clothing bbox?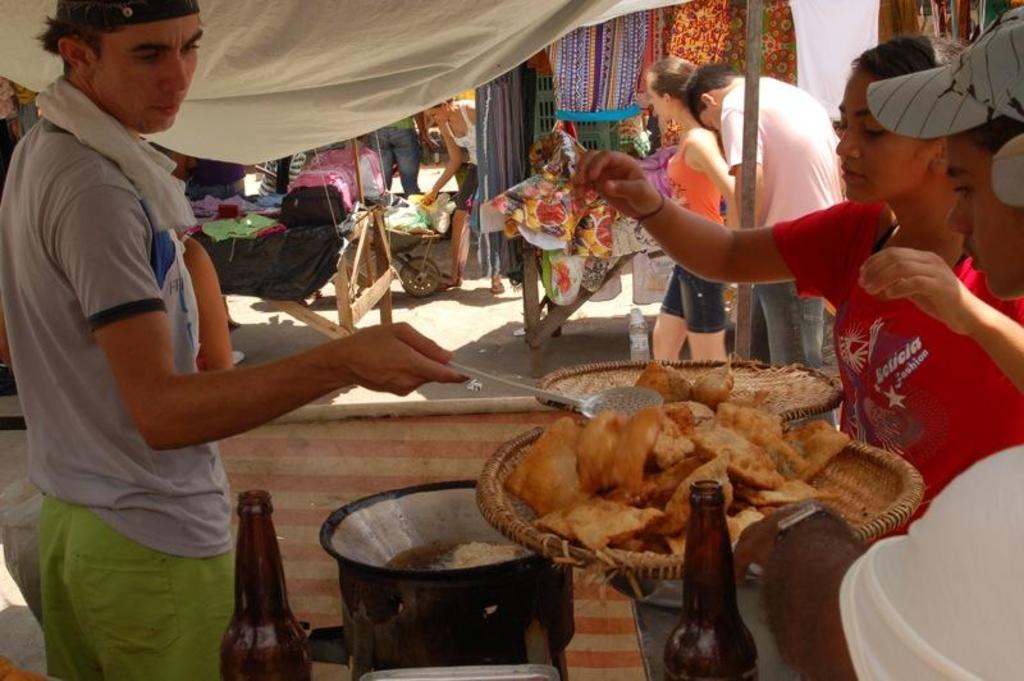
locate(17, 28, 236, 612)
